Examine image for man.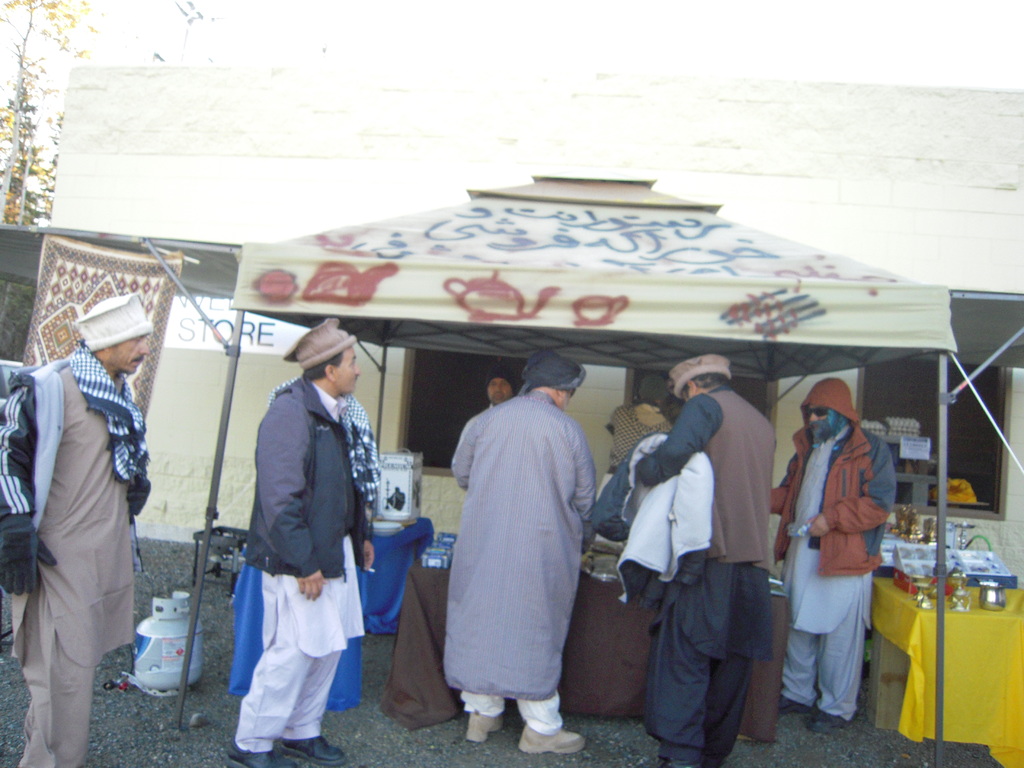
Examination result: 769,377,892,723.
